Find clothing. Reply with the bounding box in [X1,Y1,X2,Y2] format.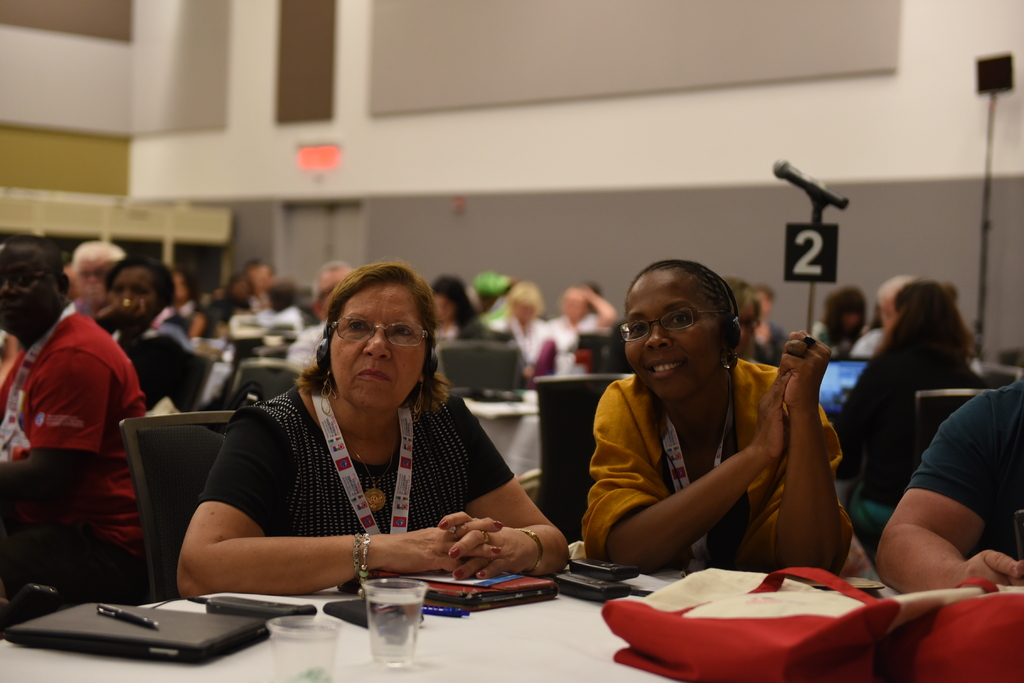
[198,378,515,534].
